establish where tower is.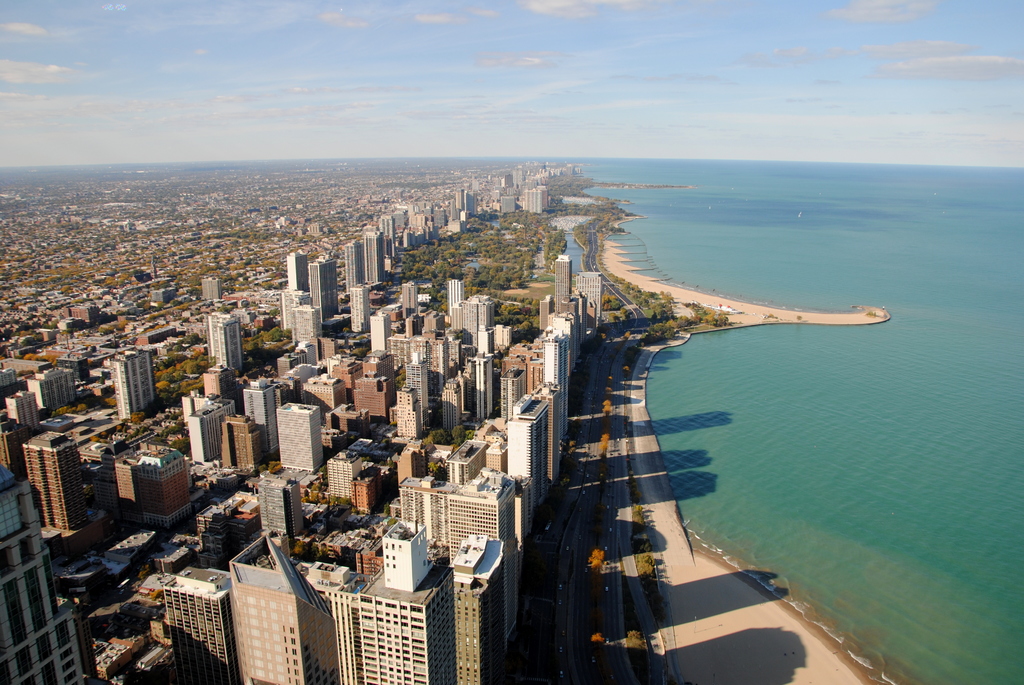
Established at (left=112, top=345, right=155, bottom=423).
